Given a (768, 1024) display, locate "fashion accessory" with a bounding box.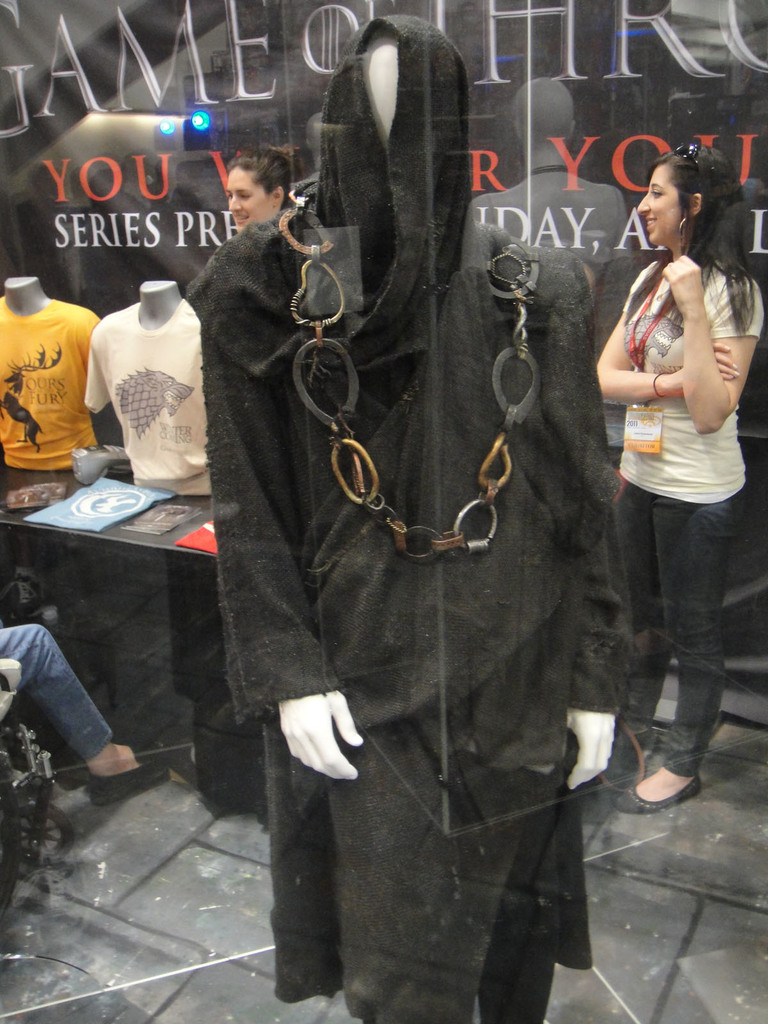
Located: left=613, top=774, right=704, bottom=809.
